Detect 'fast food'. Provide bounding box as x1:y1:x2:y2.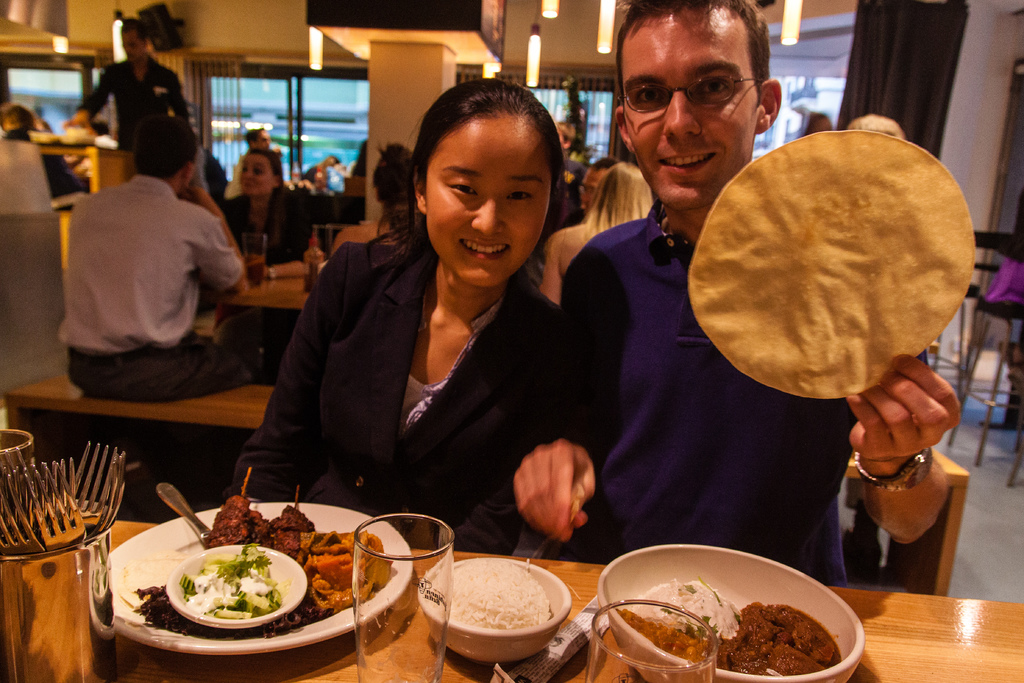
160:541:305:638.
